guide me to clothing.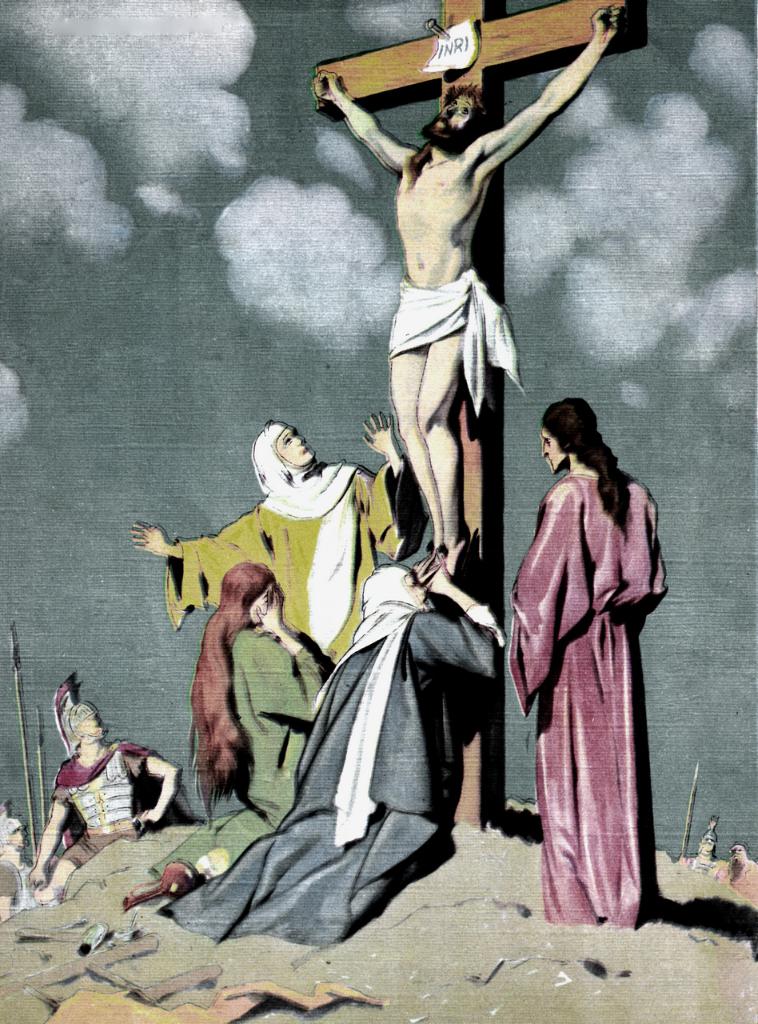
Guidance: <box>392,269,524,422</box>.
